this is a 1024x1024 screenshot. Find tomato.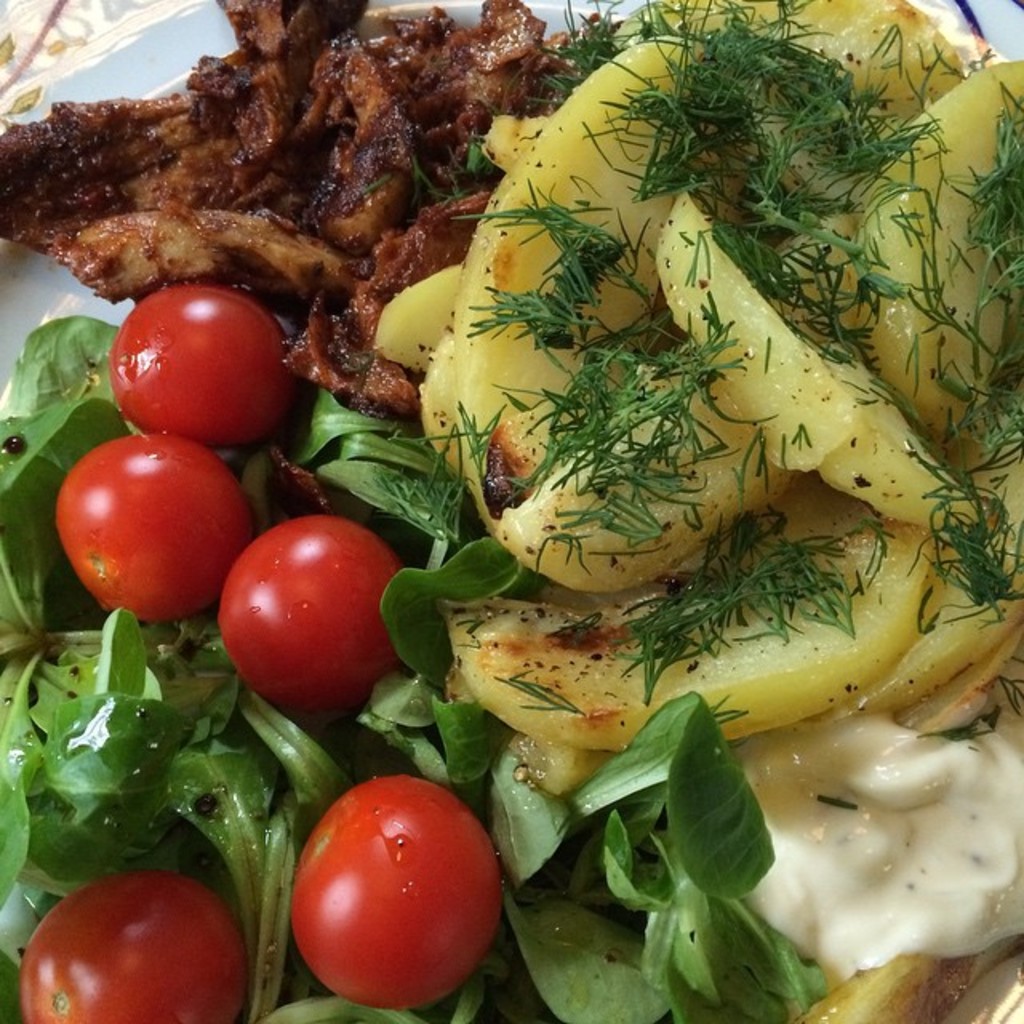
Bounding box: (left=114, top=286, right=290, bottom=474).
